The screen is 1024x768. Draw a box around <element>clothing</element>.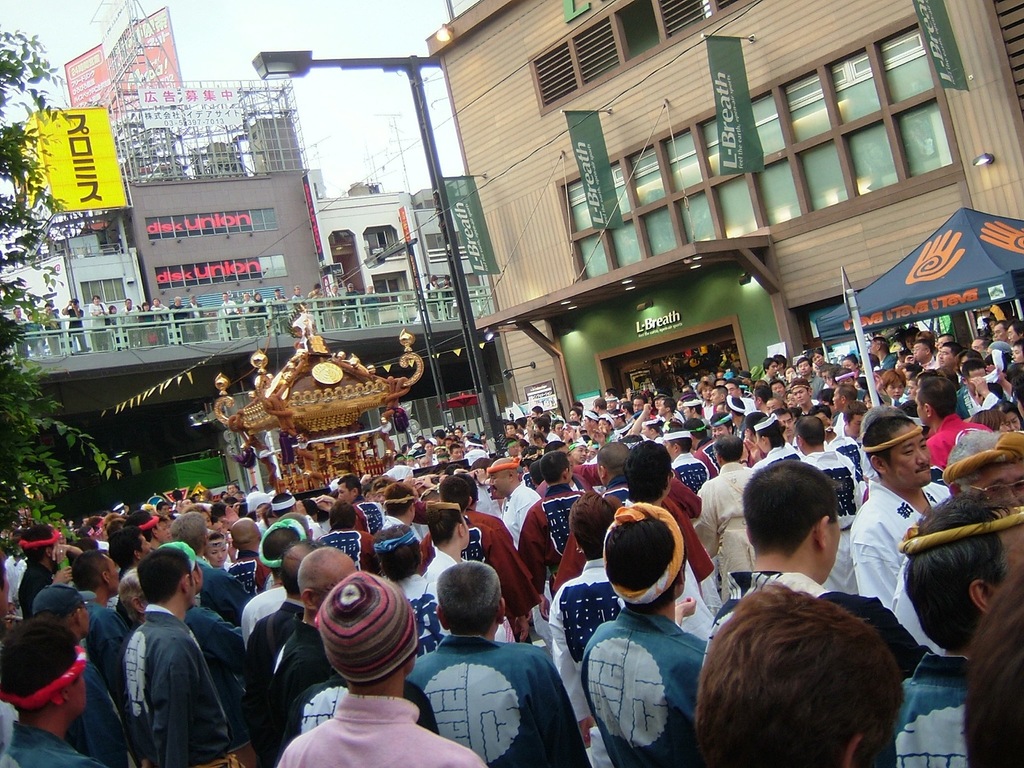
[x1=88, y1=306, x2=108, y2=344].
